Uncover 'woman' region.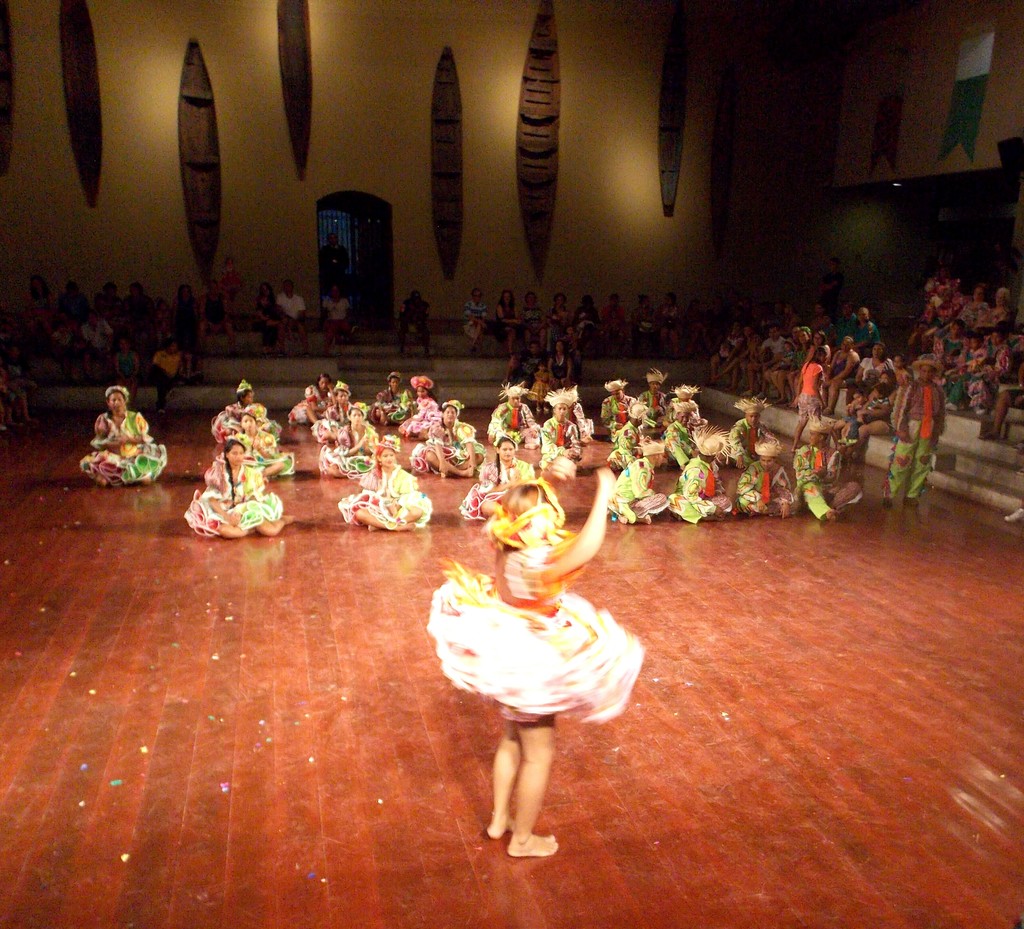
Uncovered: [x1=183, y1=438, x2=297, y2=536].
